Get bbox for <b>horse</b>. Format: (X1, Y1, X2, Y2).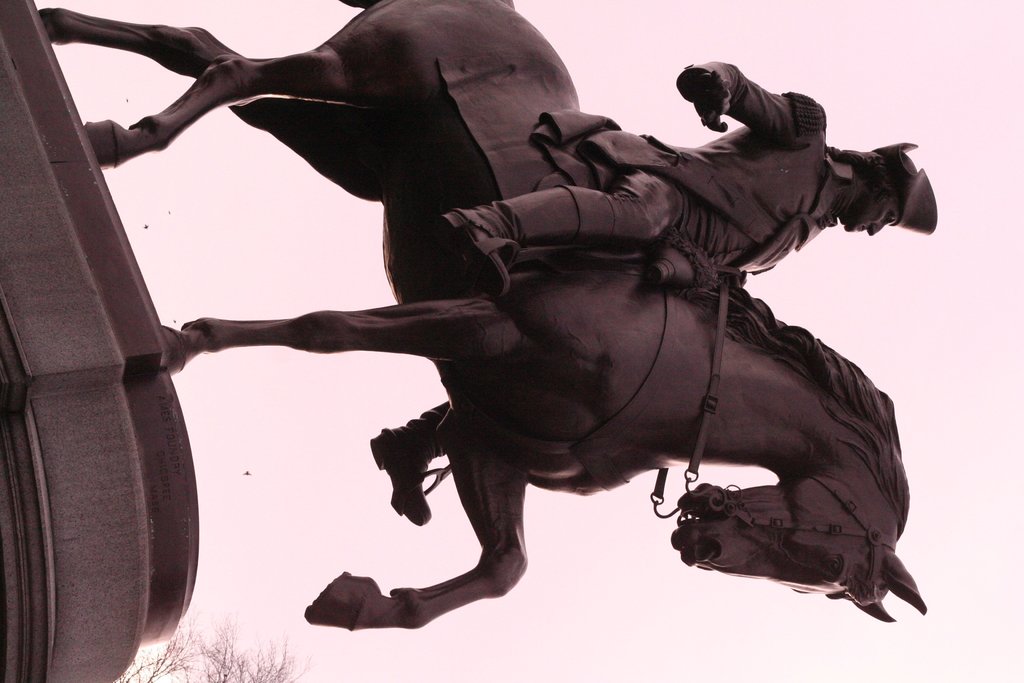
(35, 0, 934, 634).
